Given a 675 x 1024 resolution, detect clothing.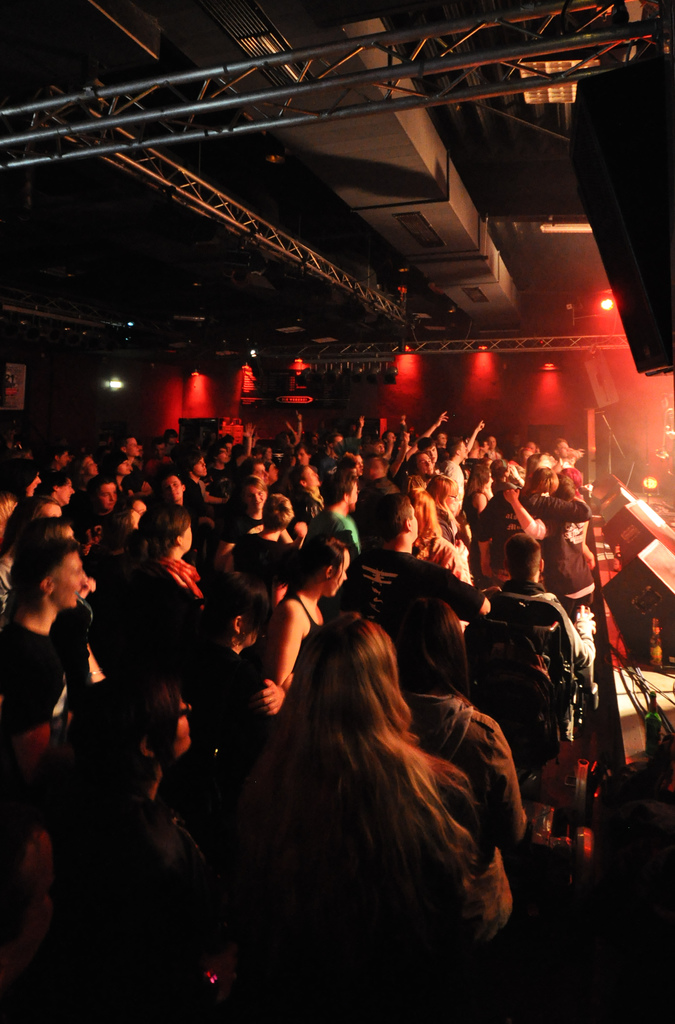
54, 664, 254, 1023.
